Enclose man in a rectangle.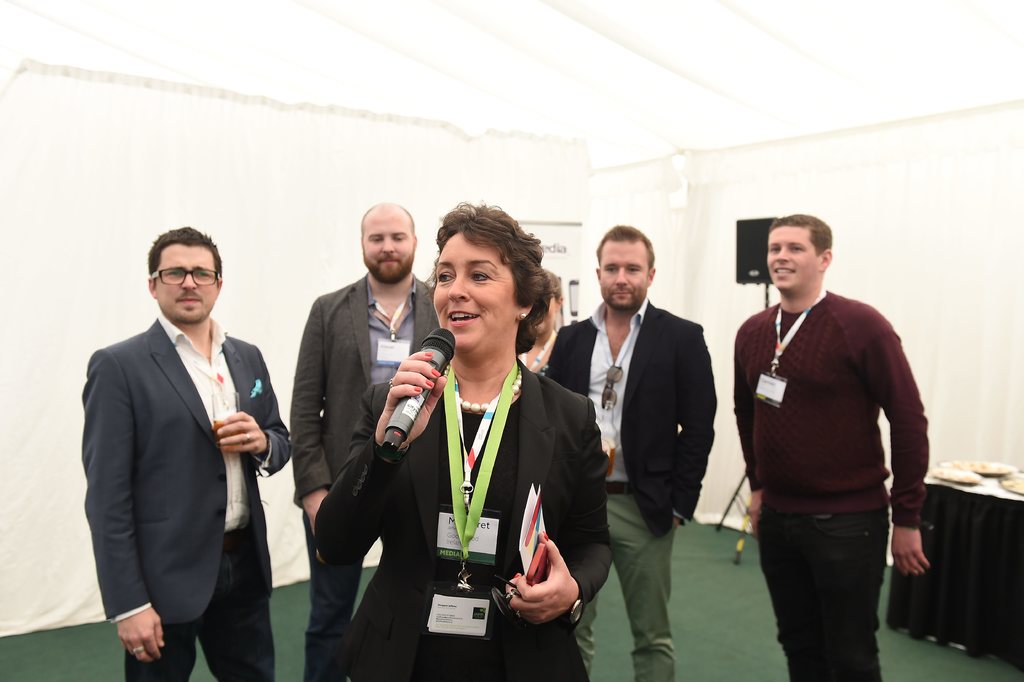
bbox=[545, 224, 719, 681].
